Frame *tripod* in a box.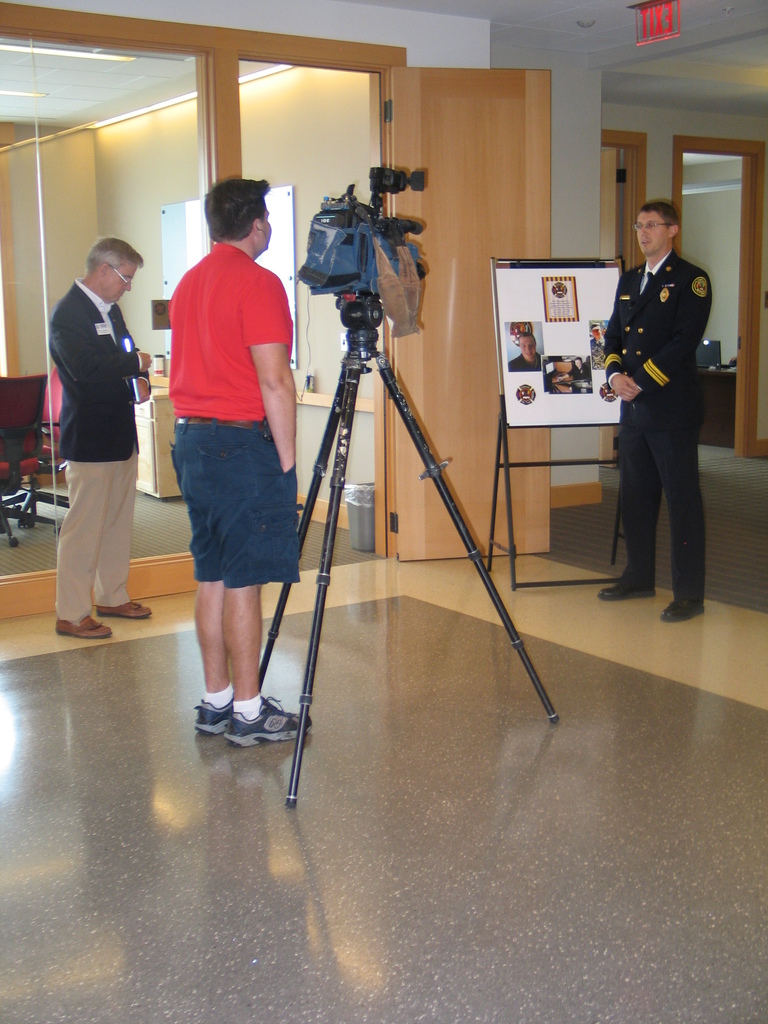
<region>259, 293, 558, 813</region>.
